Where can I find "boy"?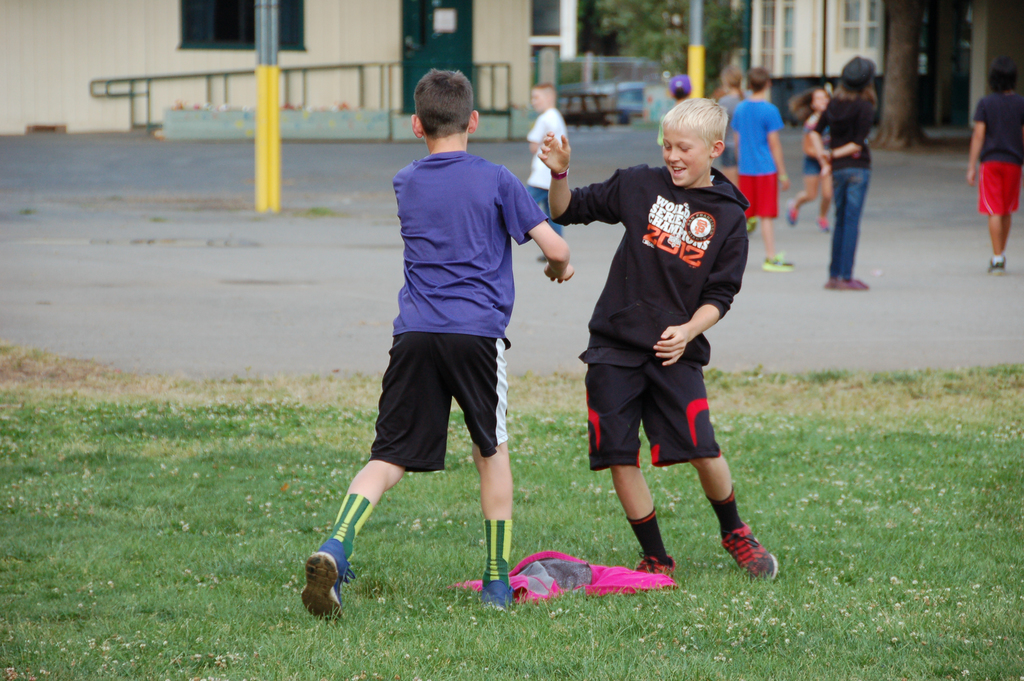
You can find it at rect(539, 90, 787, 588).
